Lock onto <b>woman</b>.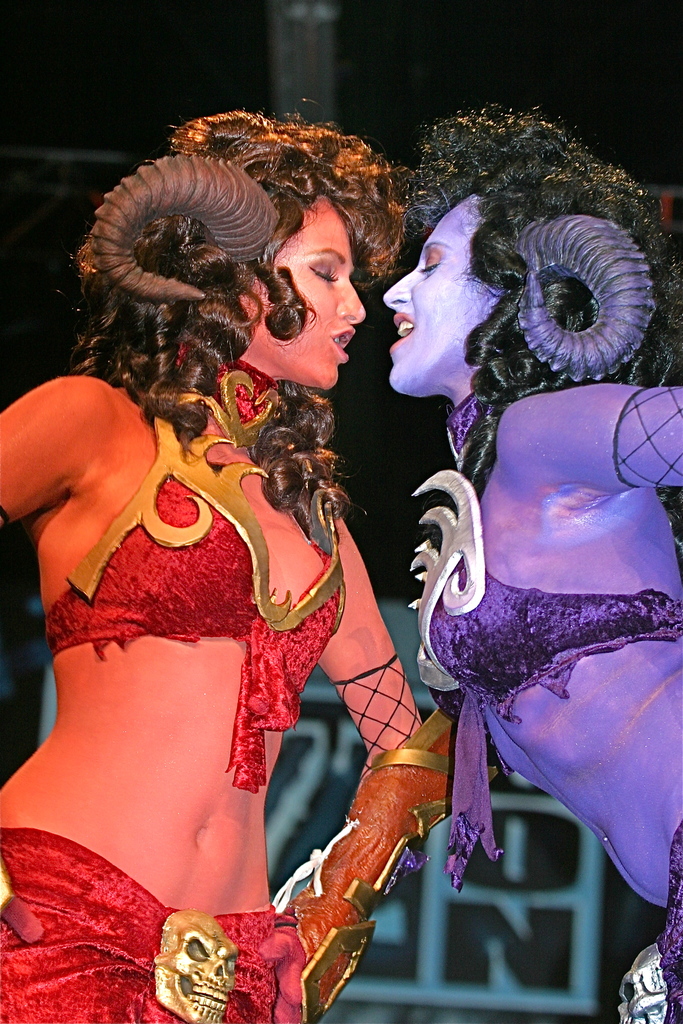
Locked: <region>0, 96, 455, 1023</region>.
